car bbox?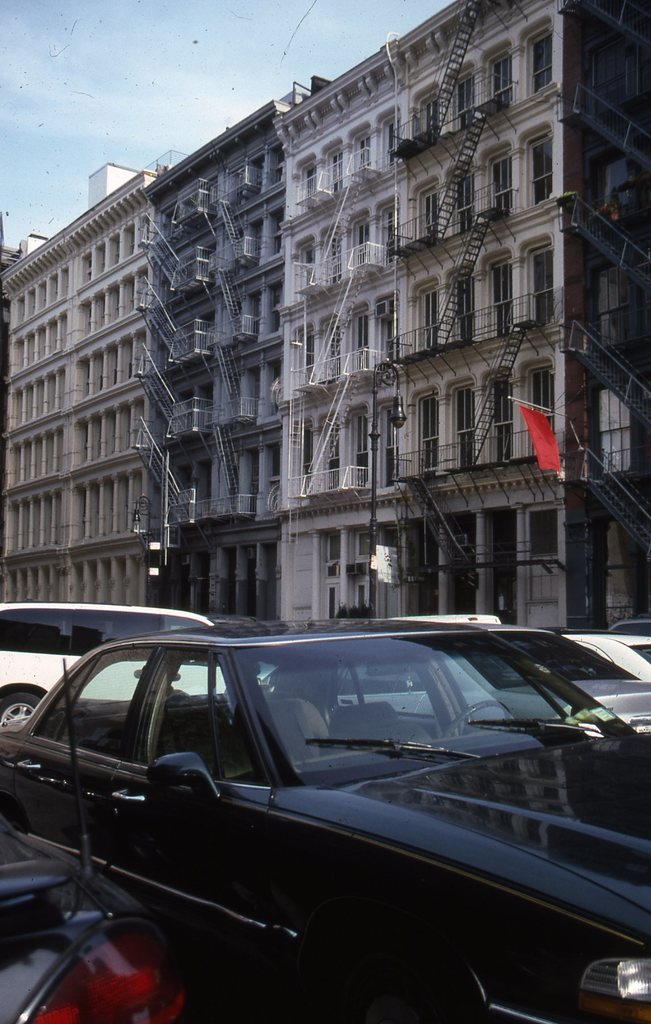
[x1=565, y1=628, x2=650, y2=754]
